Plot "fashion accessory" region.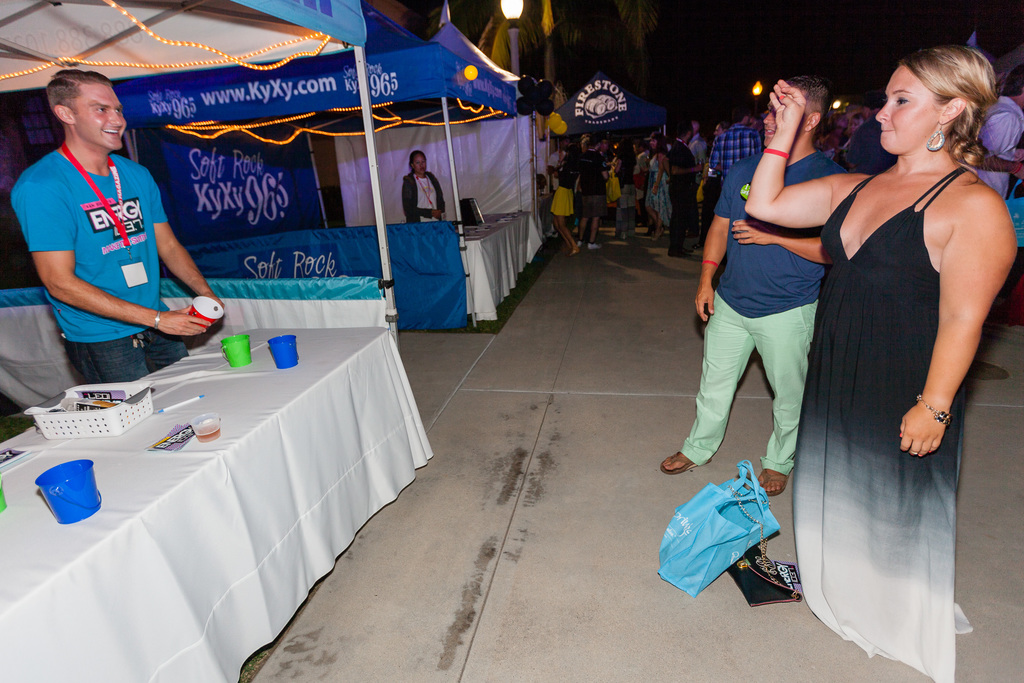
Plotted at left=589, top=245, right=605, bottom=250.
